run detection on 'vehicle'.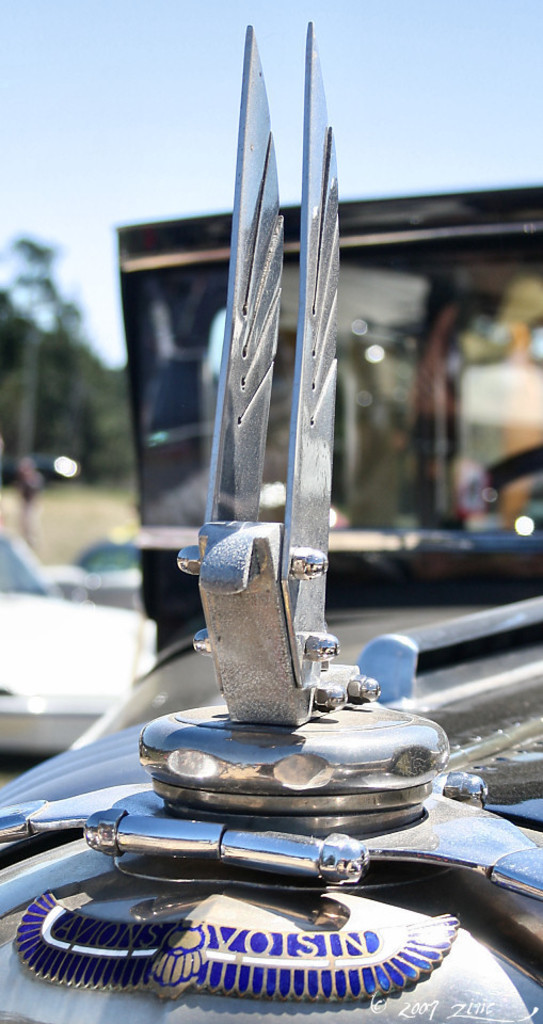
Result: {"x1": 0, "y1": 529, "x2": 156, "y2": 740}.
